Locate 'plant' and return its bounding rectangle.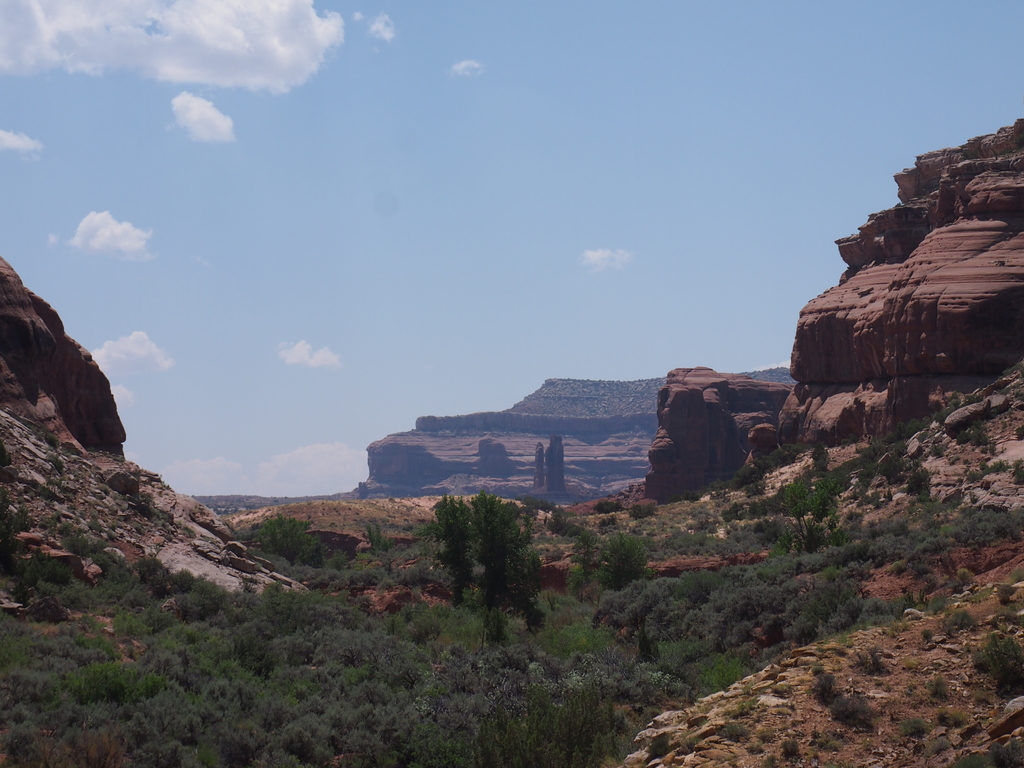
[1017, 420, 1023, 440].
